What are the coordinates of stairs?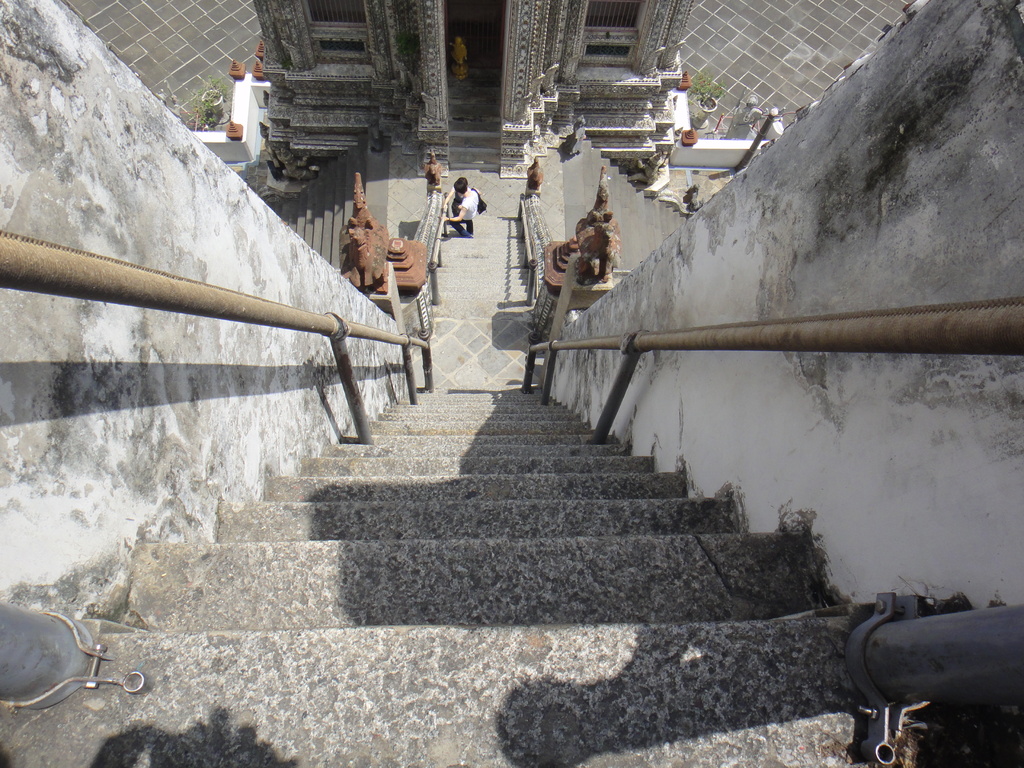
detection(0, 383, 1023, 767).
